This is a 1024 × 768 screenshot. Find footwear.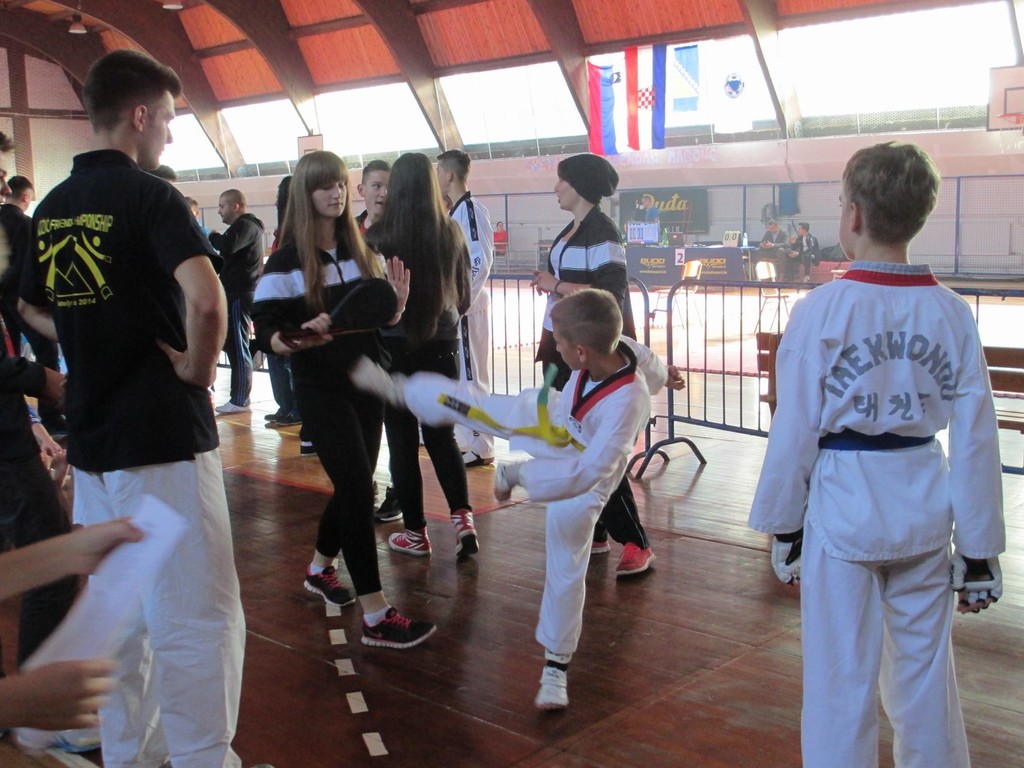
Bounding box: region(260, 405, 281, 420).
